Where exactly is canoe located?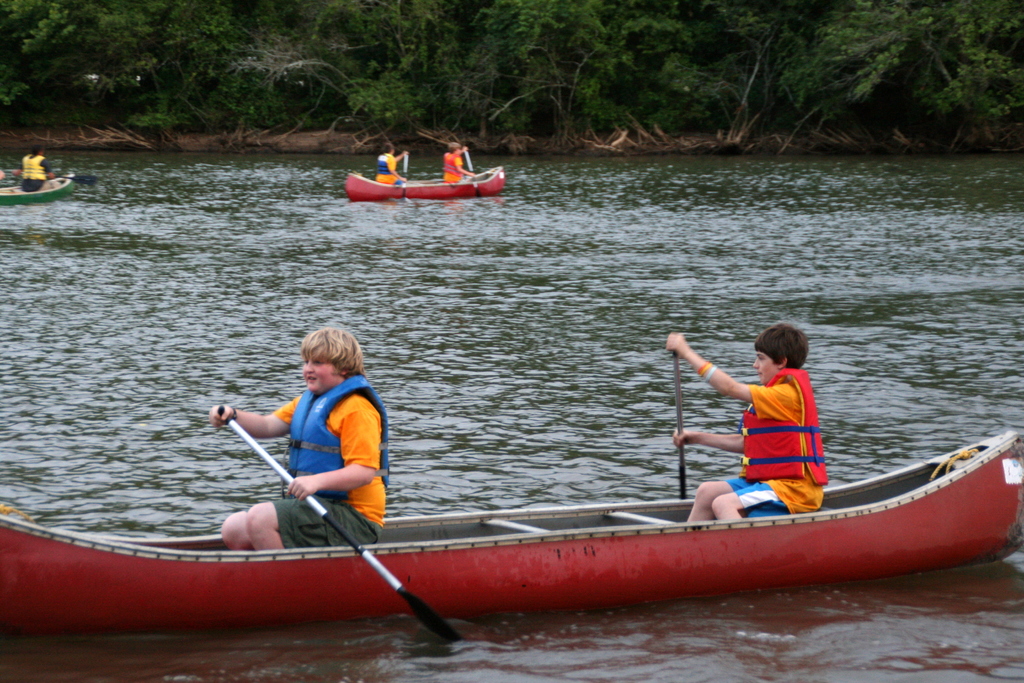
Its bounding box is bbox(0, 427, 1011, 608).
